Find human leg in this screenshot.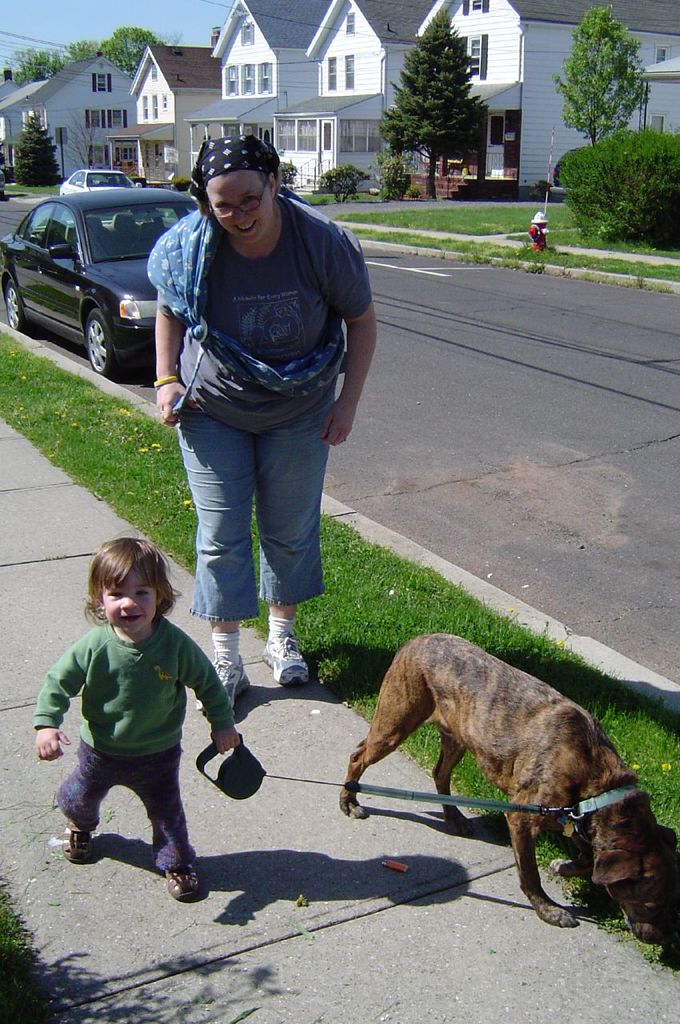
The bounding box for human leg is [167,408,241,695].
